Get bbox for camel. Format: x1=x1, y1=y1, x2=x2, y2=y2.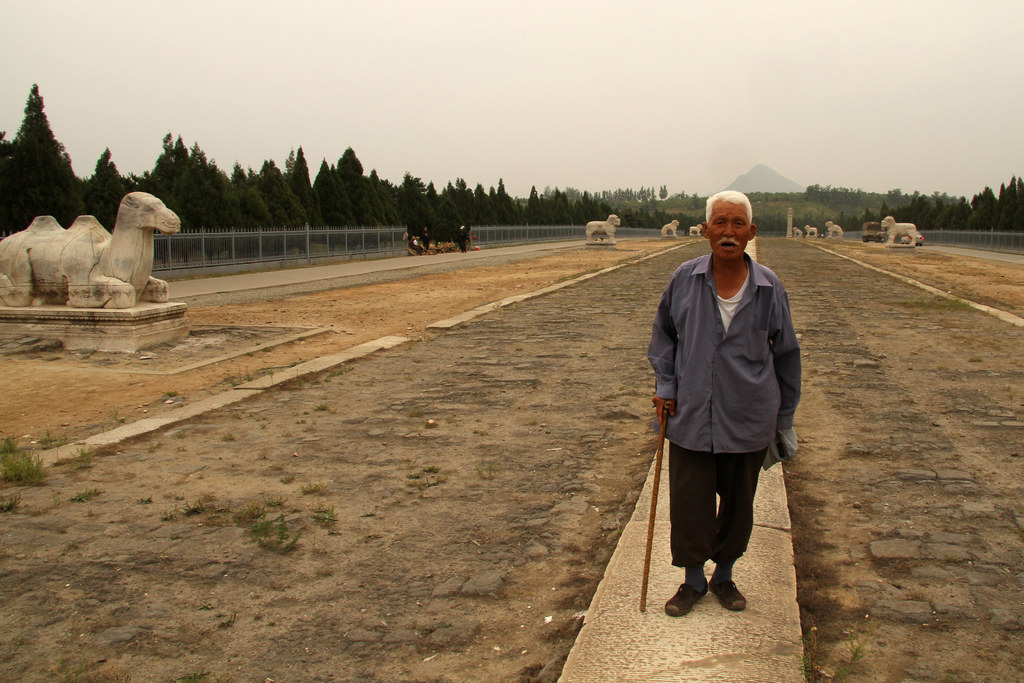
x1=2, y1=193, x2=183, y2=304.
